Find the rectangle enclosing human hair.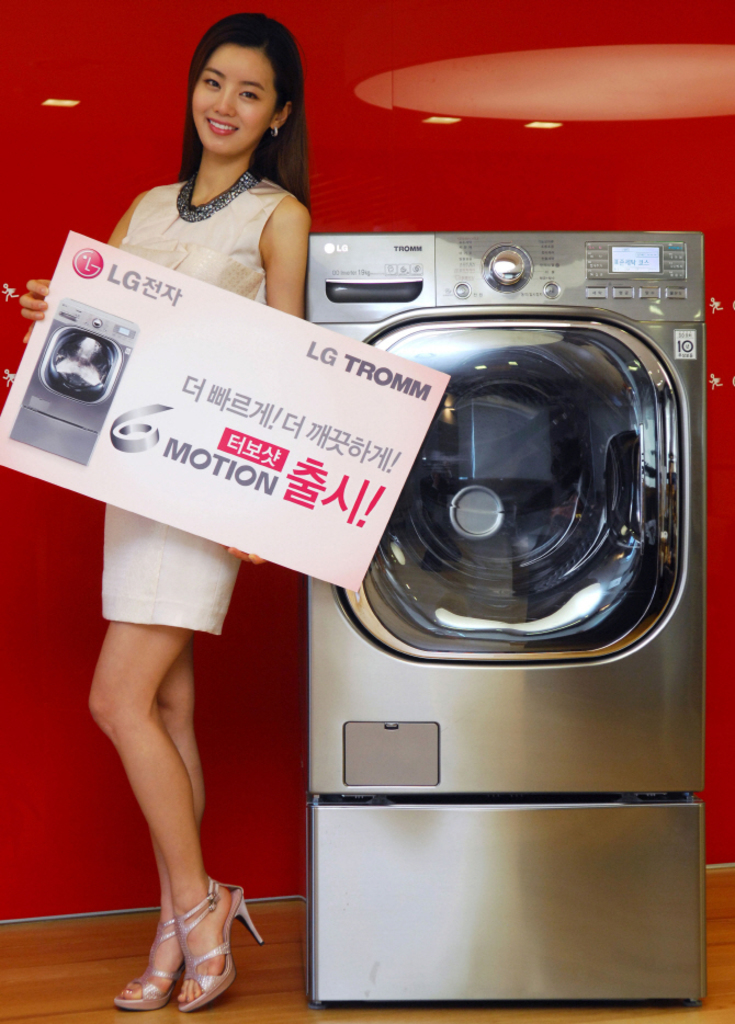
(x1=172, y1=20, x2=305, y2=177).
